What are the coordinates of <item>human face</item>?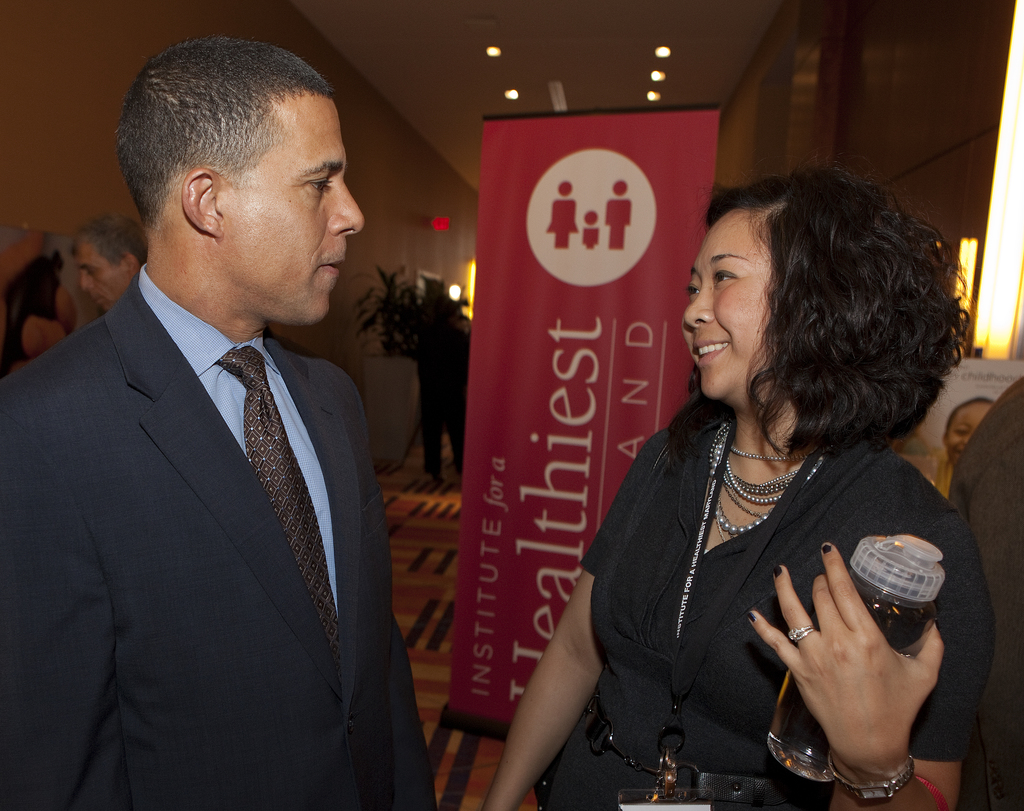
pyautogui.locateOnScreen(946, 404, 995, 467).
